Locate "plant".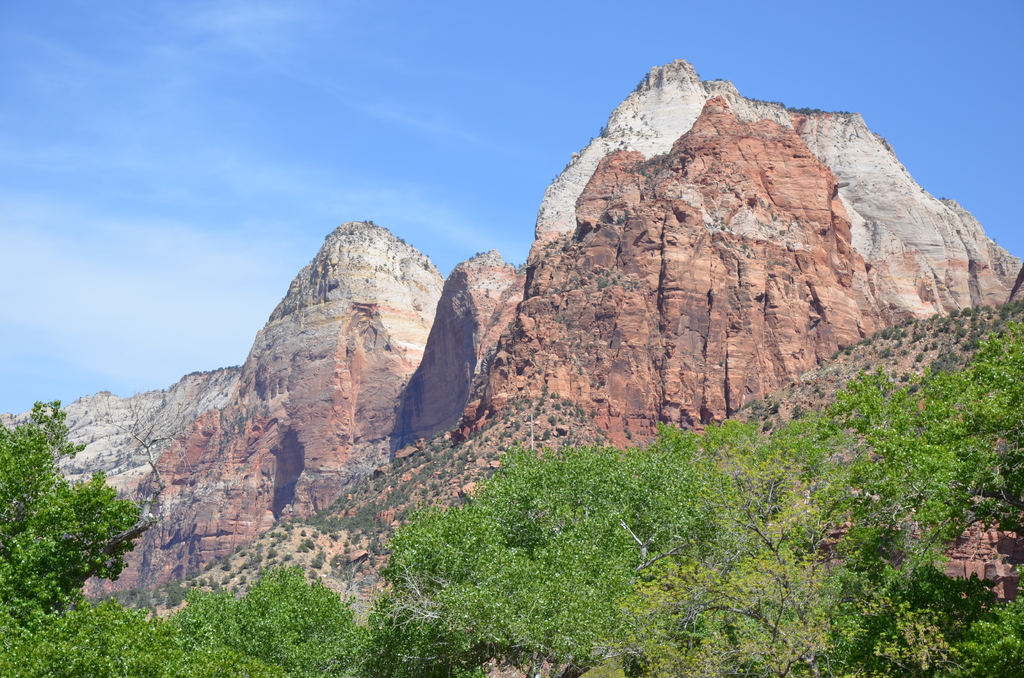
Bounding box: crop(769, 400, 787, 411).
